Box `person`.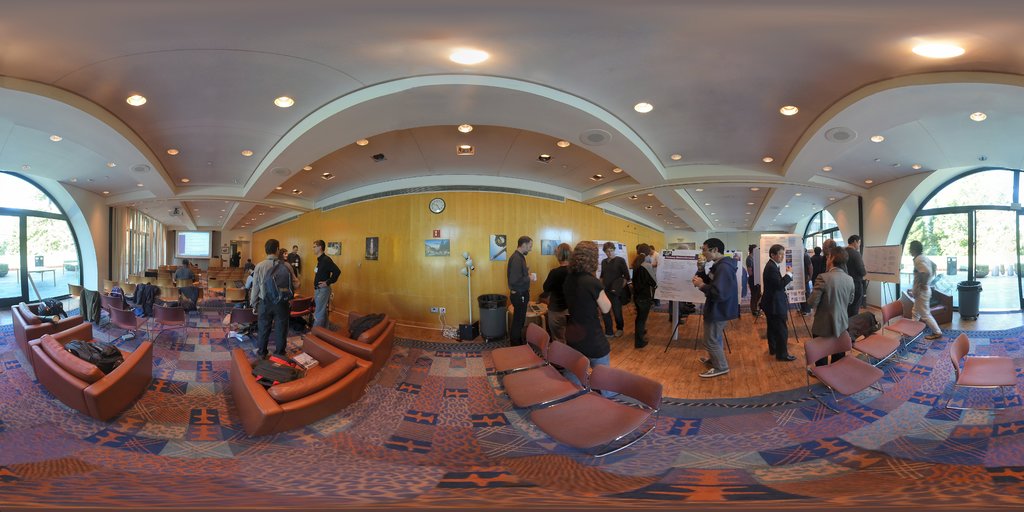
left=810, top=246, right=854, bottom=369.
